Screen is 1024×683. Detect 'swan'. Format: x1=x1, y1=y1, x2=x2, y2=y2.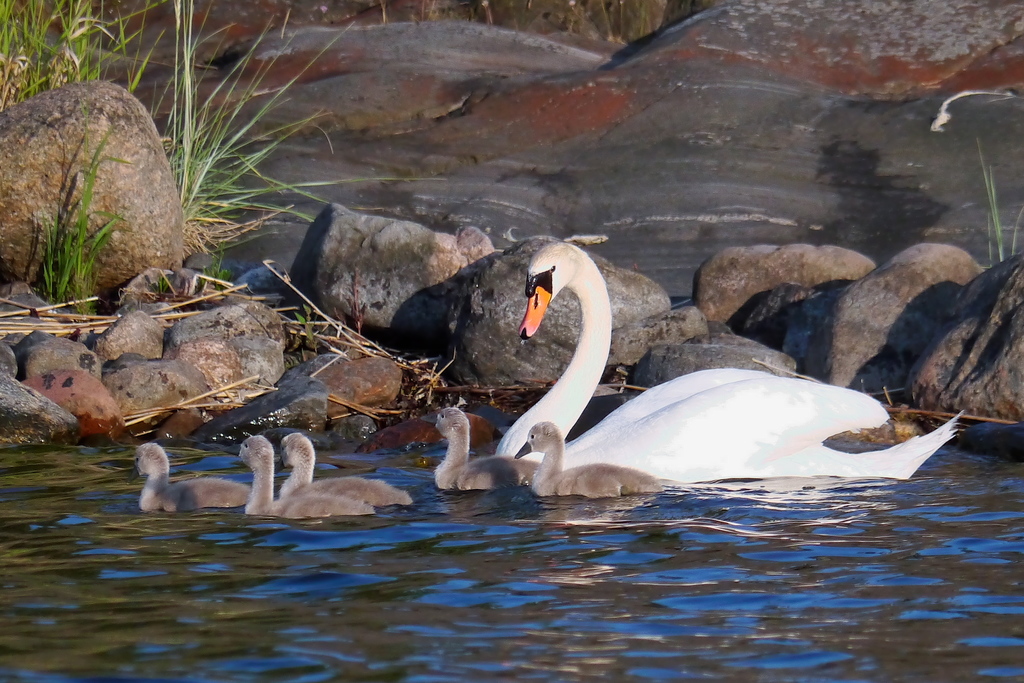
x1=132, y1=444, x2=253, y2=515.
